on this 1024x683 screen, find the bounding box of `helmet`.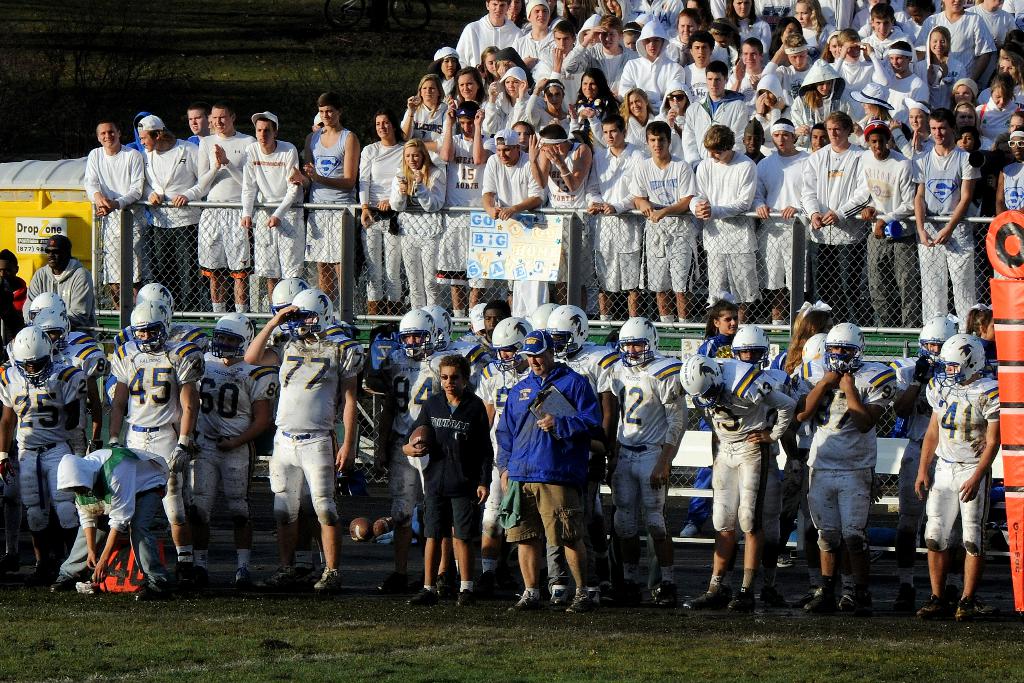
Bounding box: rect(211, 314, 253, 361).
